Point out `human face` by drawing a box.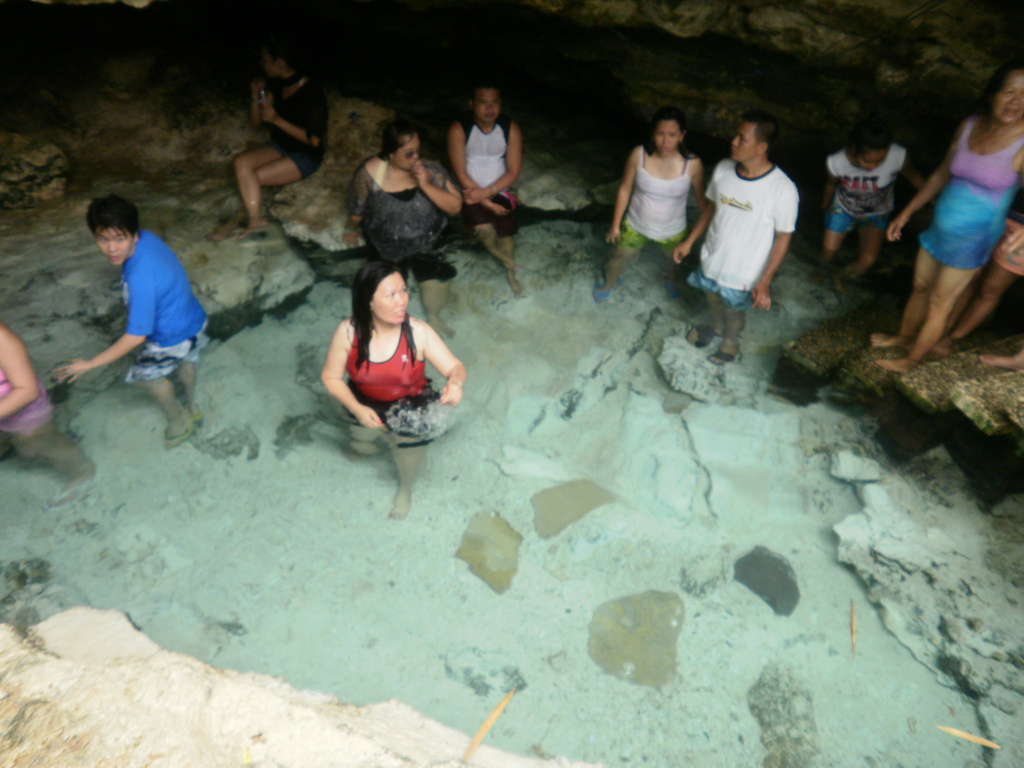
bbox=(856, 145, 888, 175).
